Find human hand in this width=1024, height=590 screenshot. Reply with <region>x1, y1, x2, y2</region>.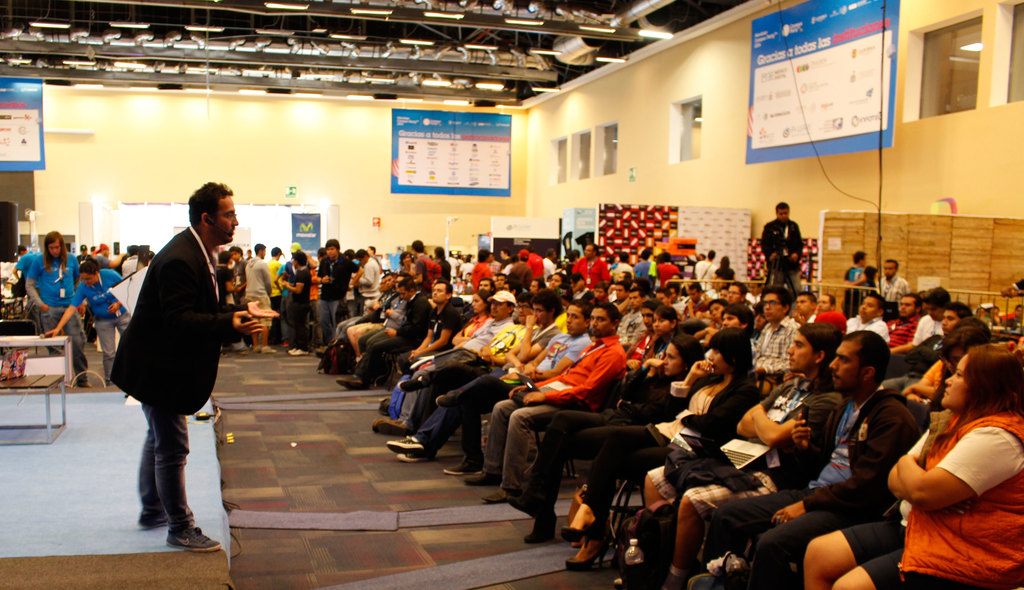
<region>522, 390, 545, 406</region>.
